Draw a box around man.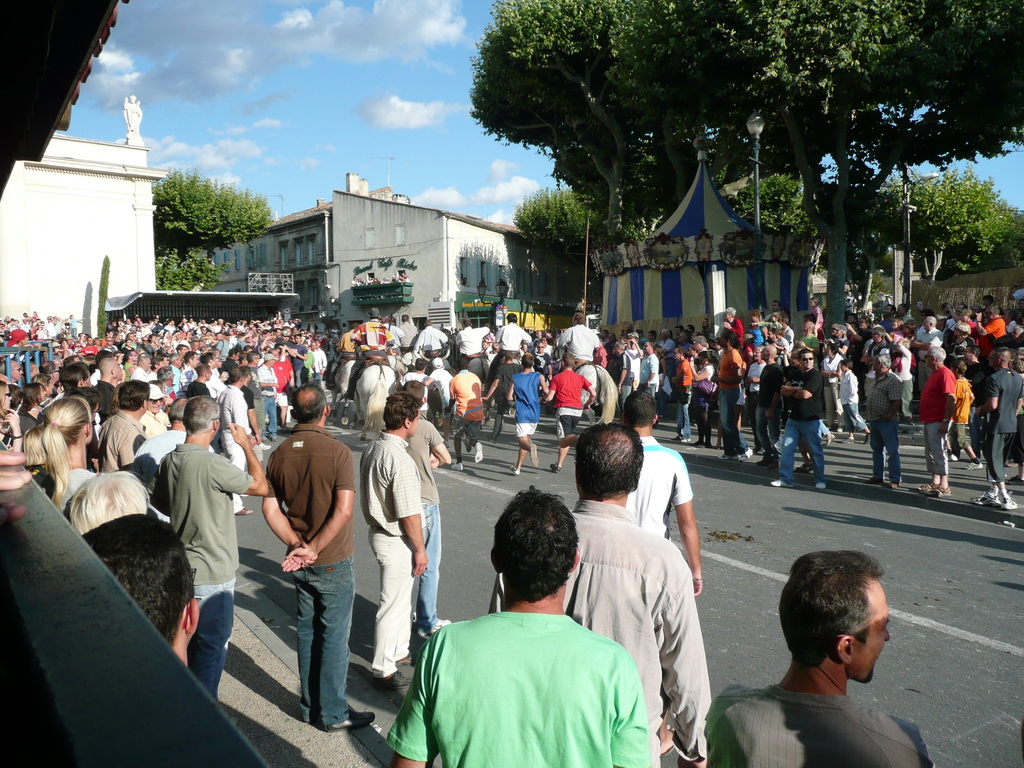
pyautogui.locateOnScreen(413, 321, 449, 372).
